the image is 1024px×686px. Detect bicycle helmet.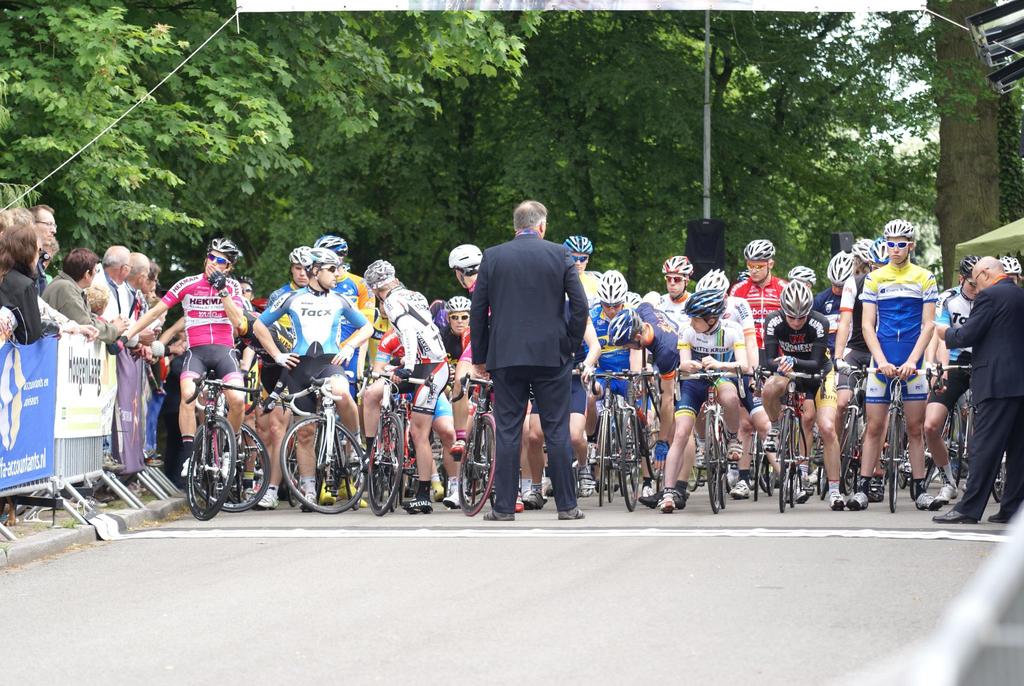
Detection: <bbox>659, 256, 691, 276</bbox>.
